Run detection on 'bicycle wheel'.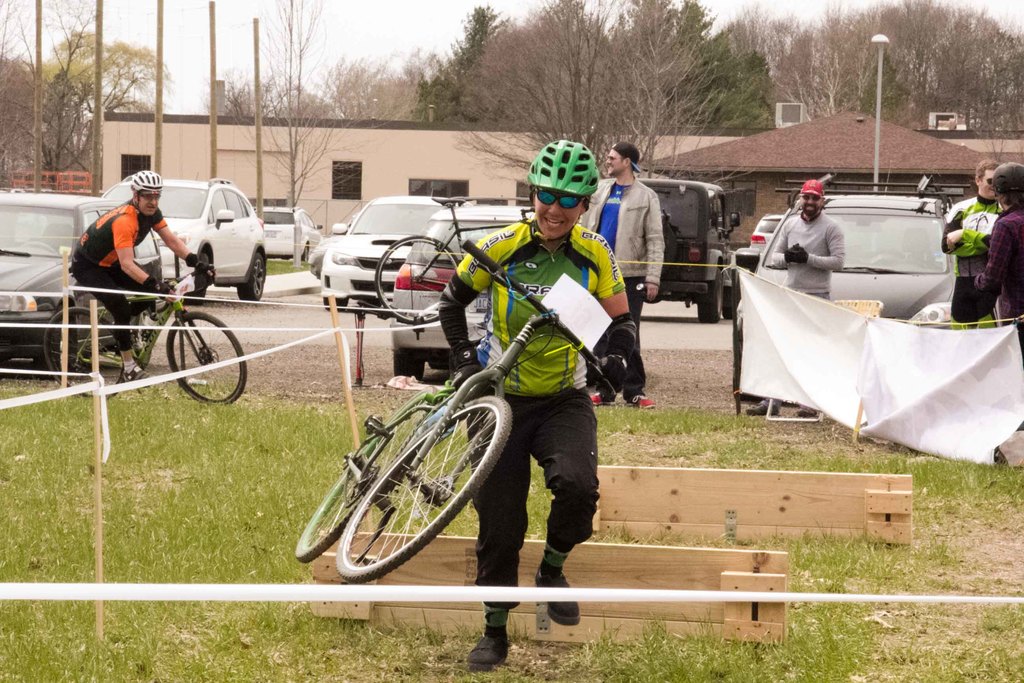
Result: box(42, 306, 125, 403).
